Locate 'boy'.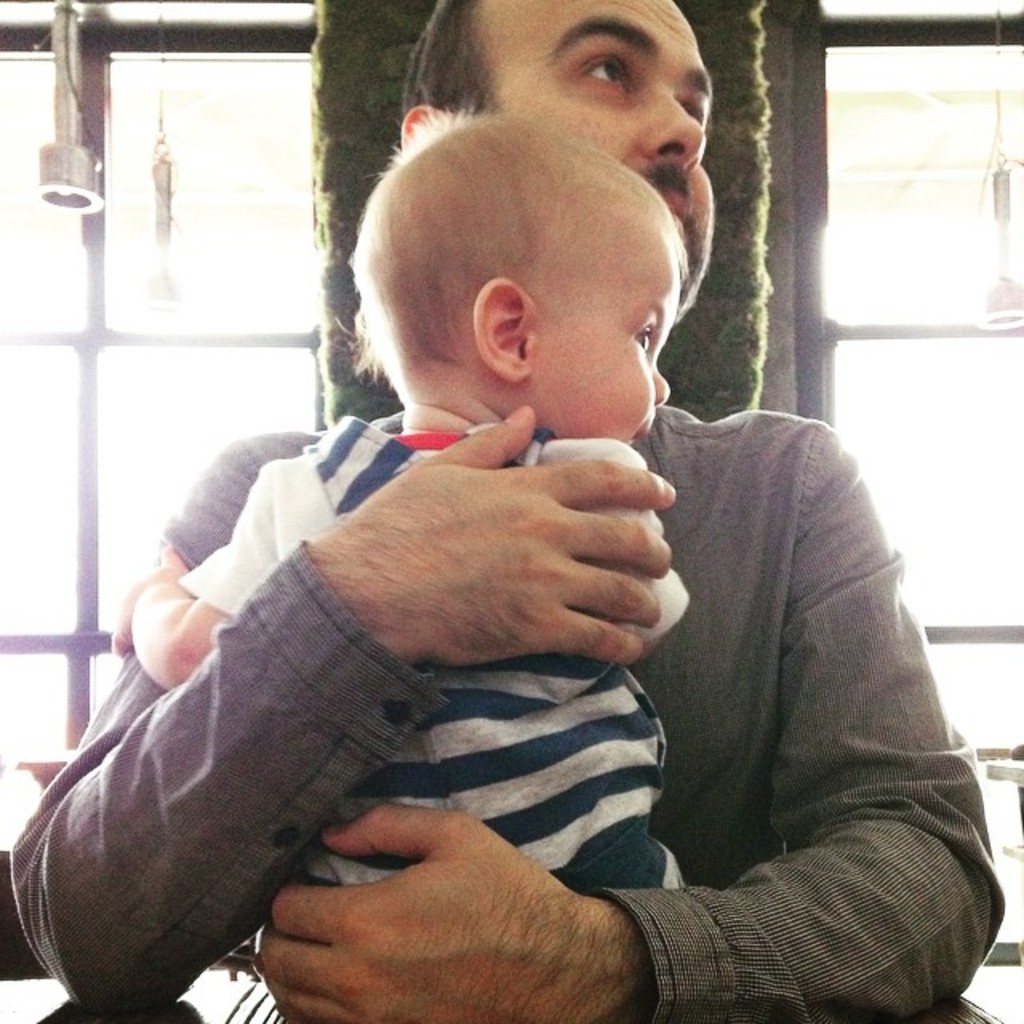
Bounding box: l=112, t=118, r=686, b=896.
